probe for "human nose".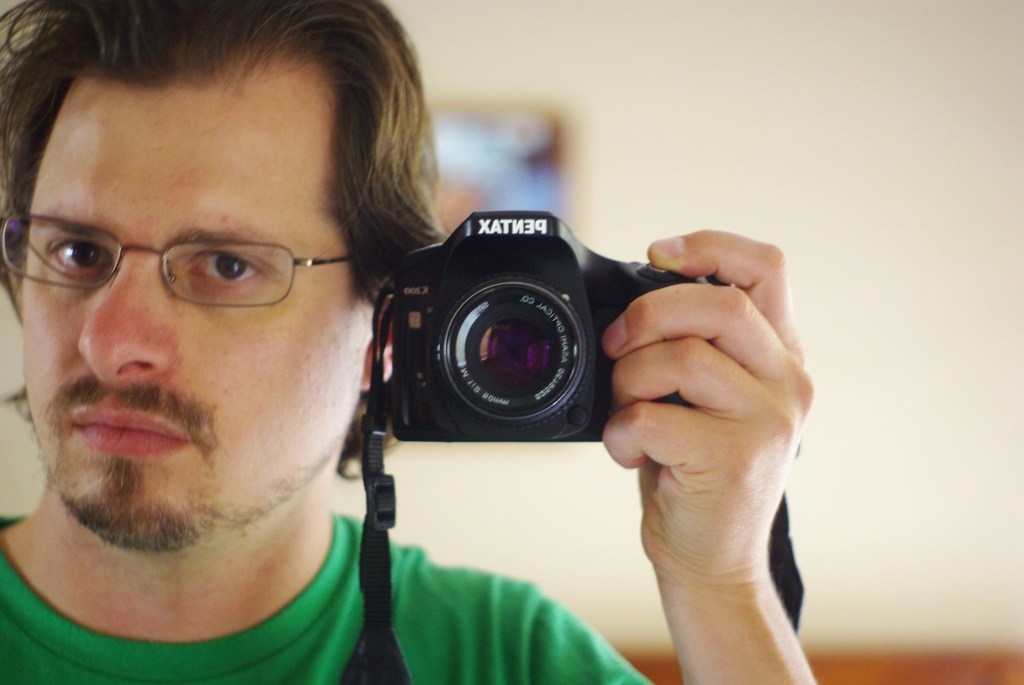
Probe result: pyautogui.locateOnScreen(75, 251, 183, 384).
